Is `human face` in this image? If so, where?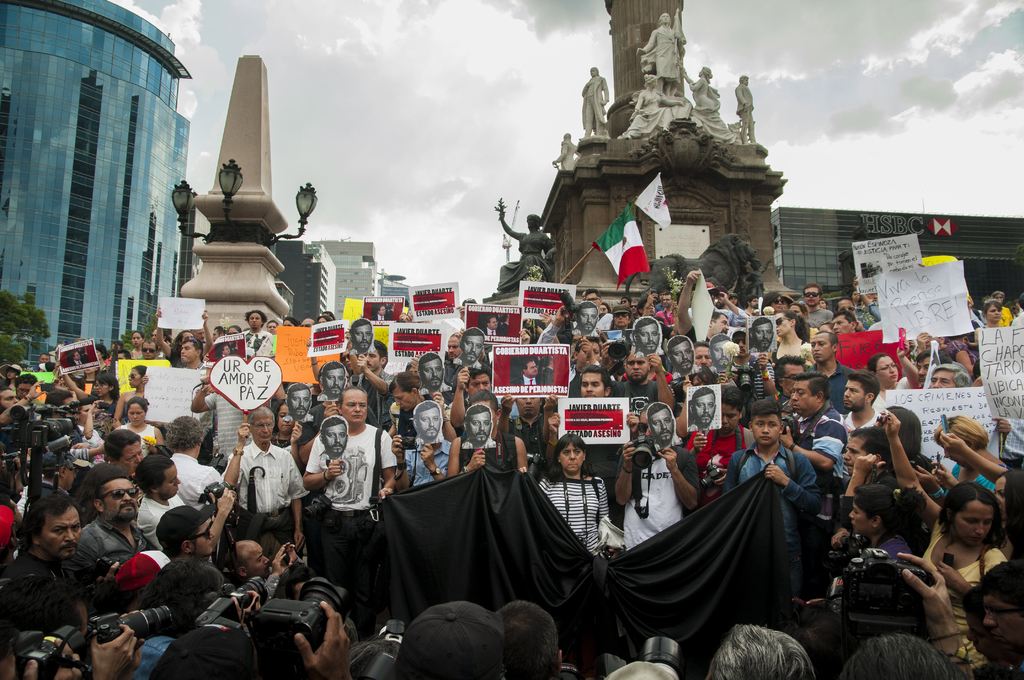
Yes, at crop(836, 300, 857, 316).
